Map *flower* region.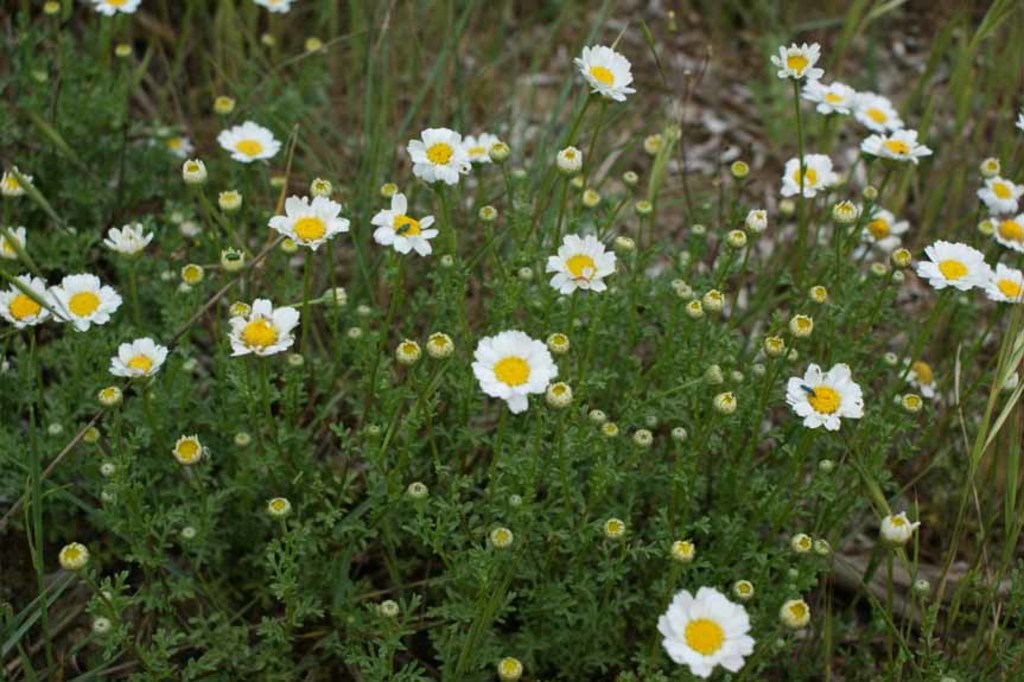
Mapped to bbox=[53, 272, 123, 332].
